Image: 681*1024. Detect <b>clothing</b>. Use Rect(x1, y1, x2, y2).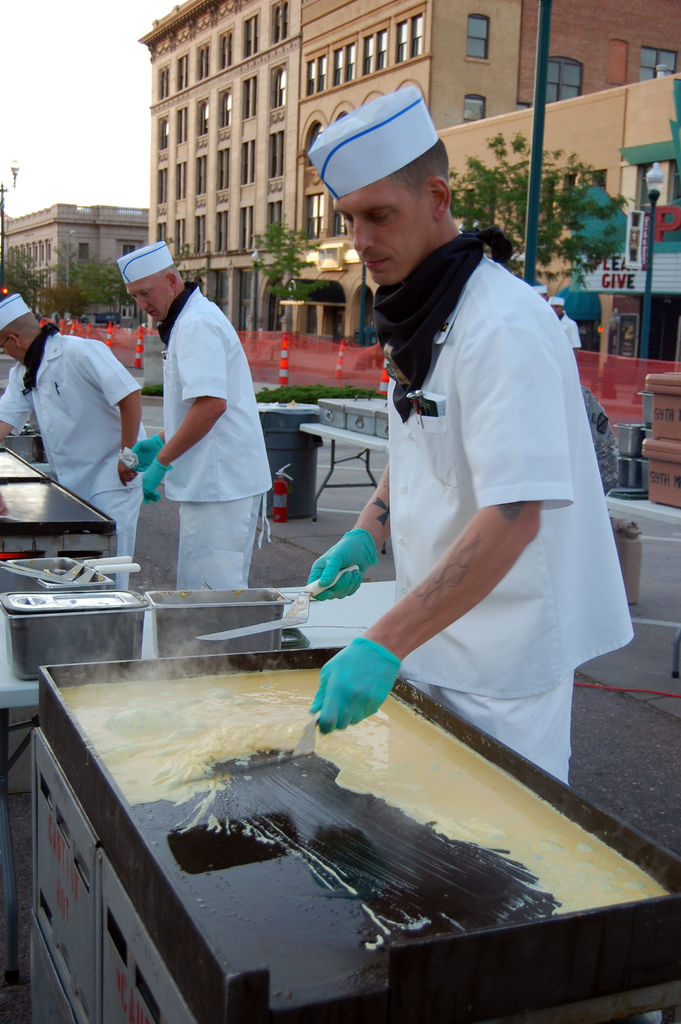
Rect(126, 276, 277, 589).
